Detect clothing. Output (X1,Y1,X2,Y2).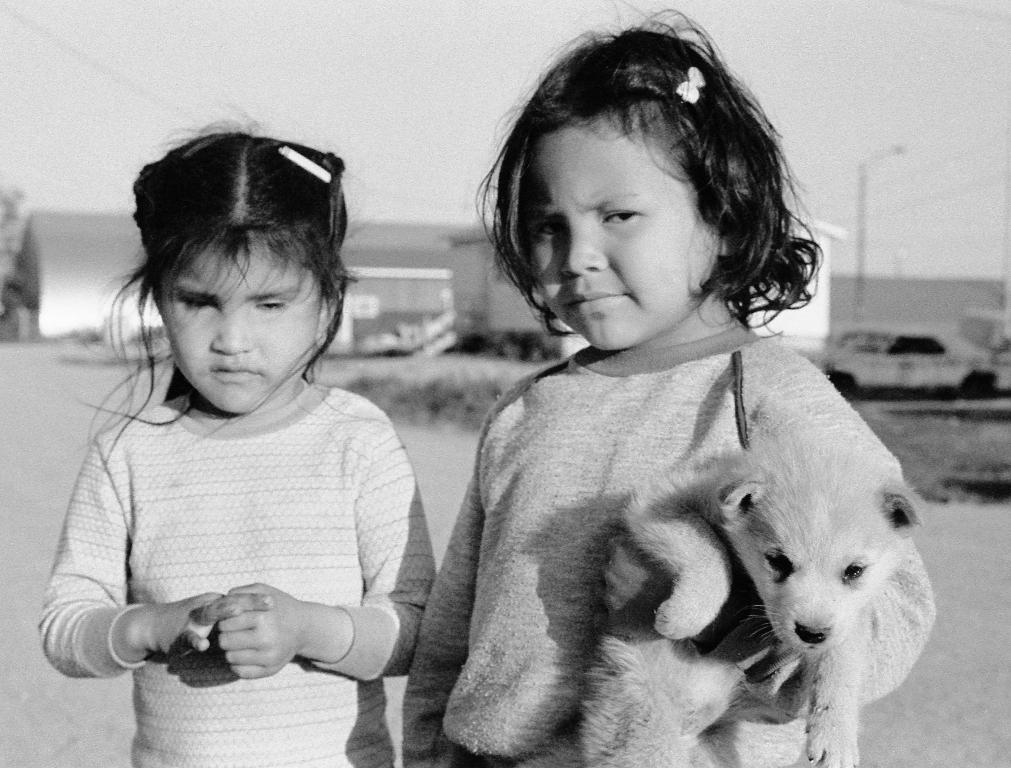
(407,330,947,767).
